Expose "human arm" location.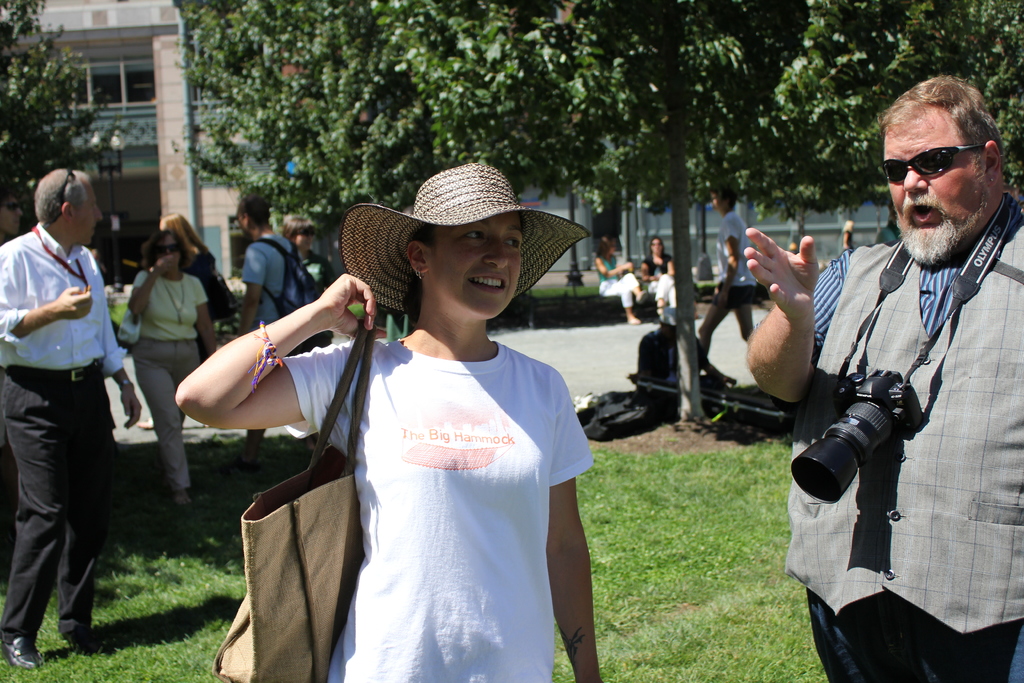
Exposed at bbox(129, 253, 177, 322).
